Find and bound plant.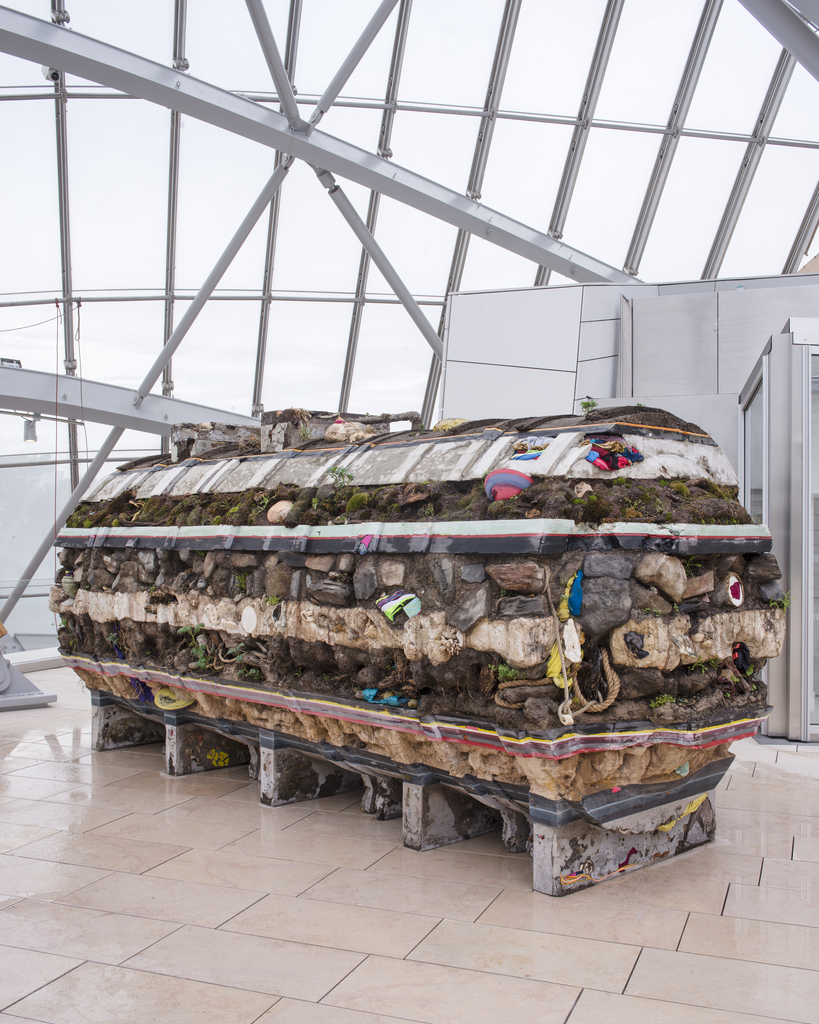
Bound: [767, 591, 789, 612].
